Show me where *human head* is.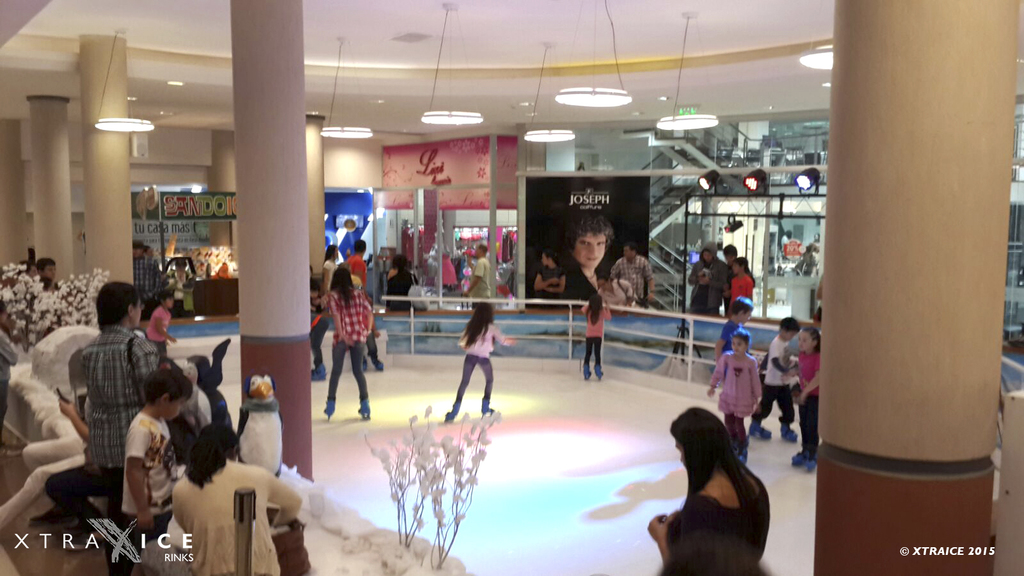
*human head* is at x1=97 y1=278 x2=141 y2=330.
